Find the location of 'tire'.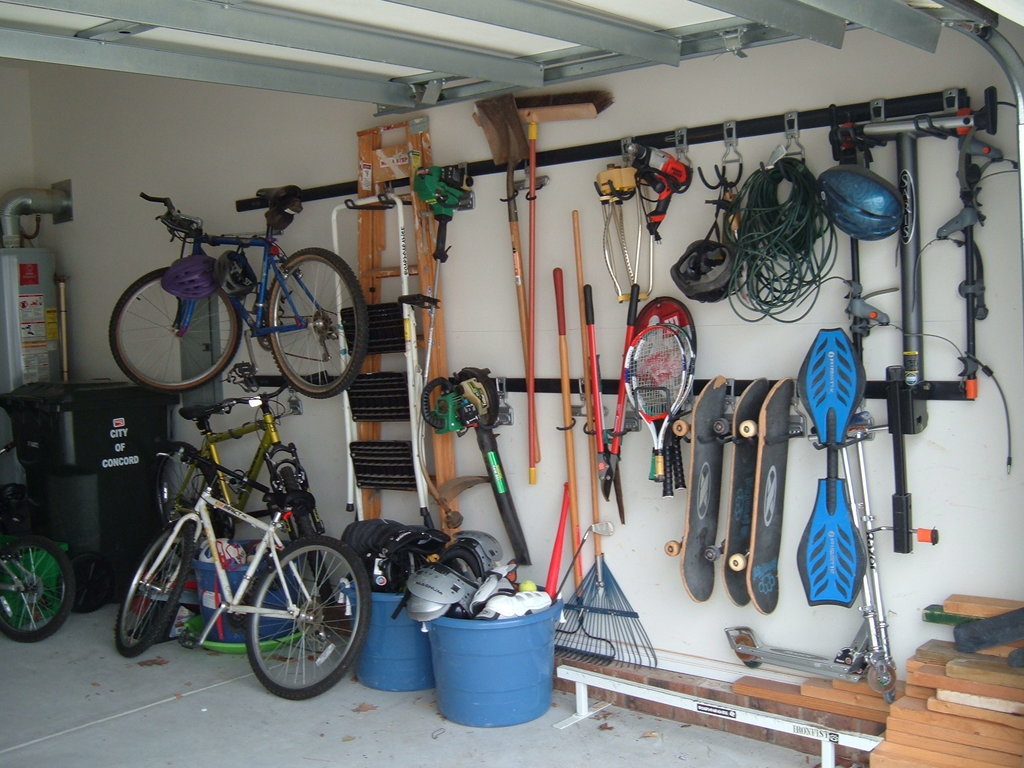
Location: rect(0, 527, 78, 644).
